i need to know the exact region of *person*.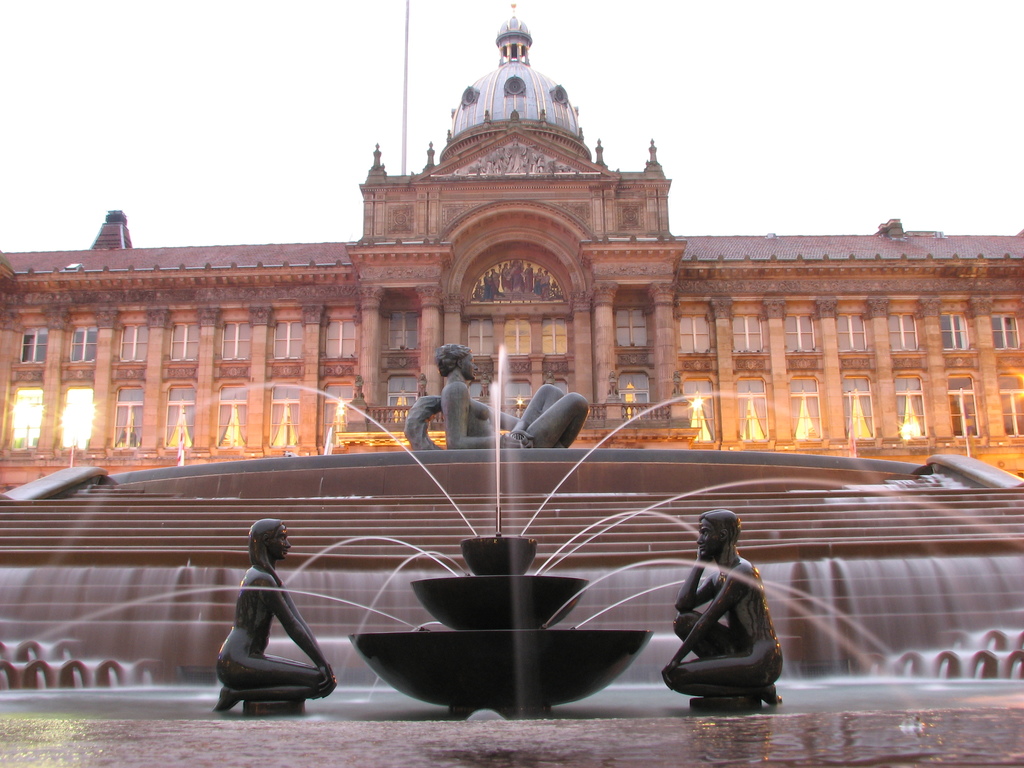
Region: crop(405, 338, 591, 451).
